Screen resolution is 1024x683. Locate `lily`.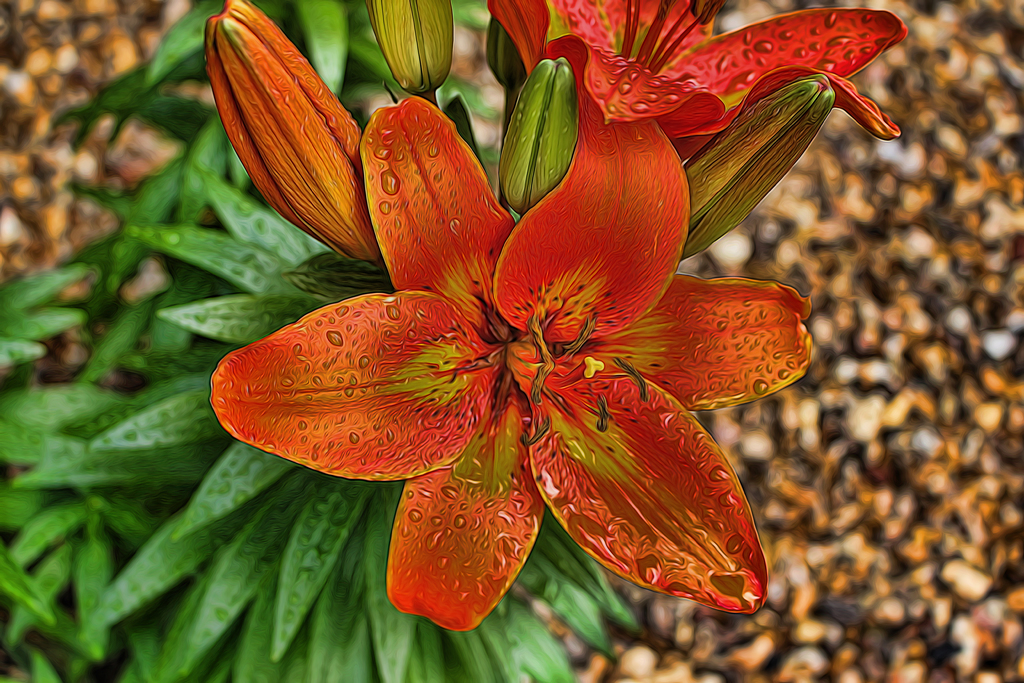
[539, 1, 909, 140].
